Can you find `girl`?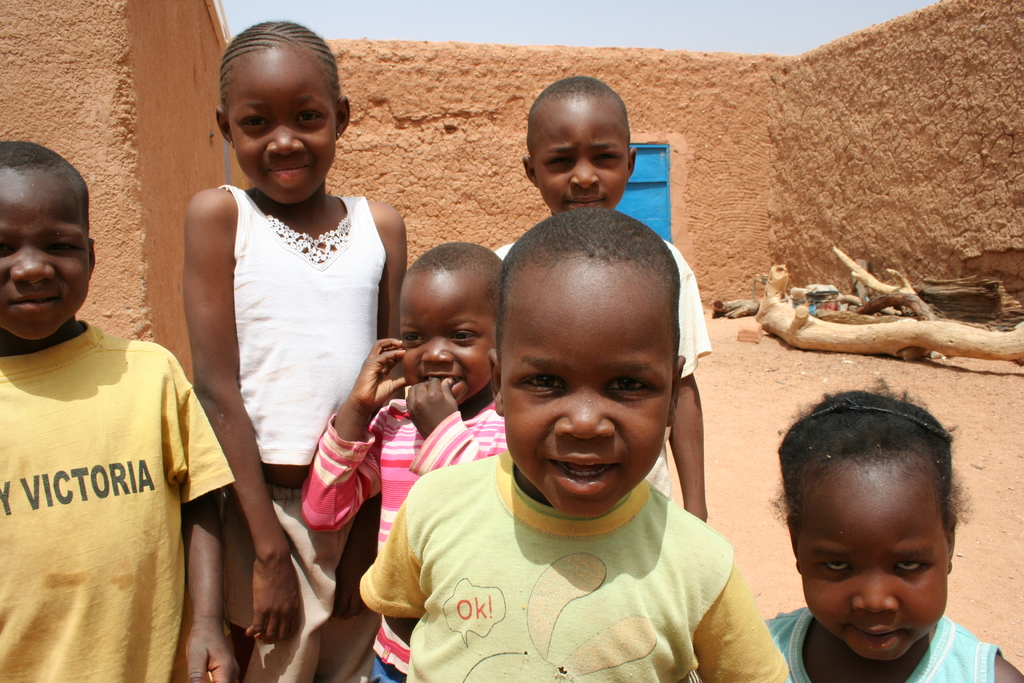
Yes, bounding box: (184, 21, 408, 678).
